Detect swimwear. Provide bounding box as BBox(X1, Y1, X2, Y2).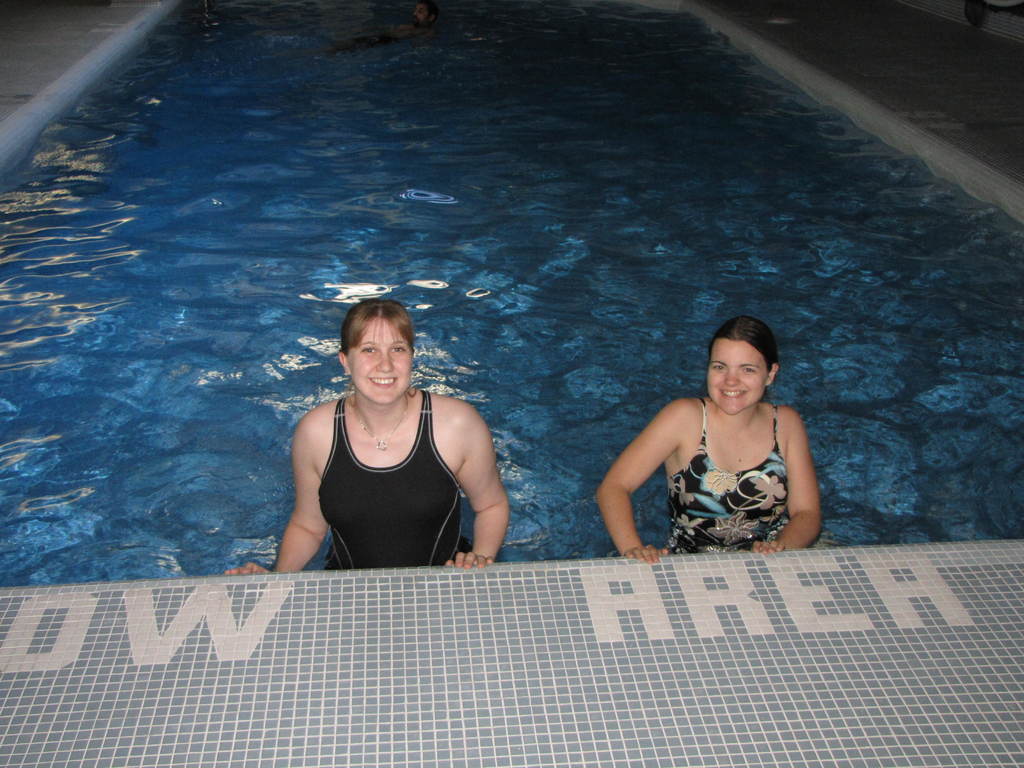
BBox(665, 401, 790, 552).
